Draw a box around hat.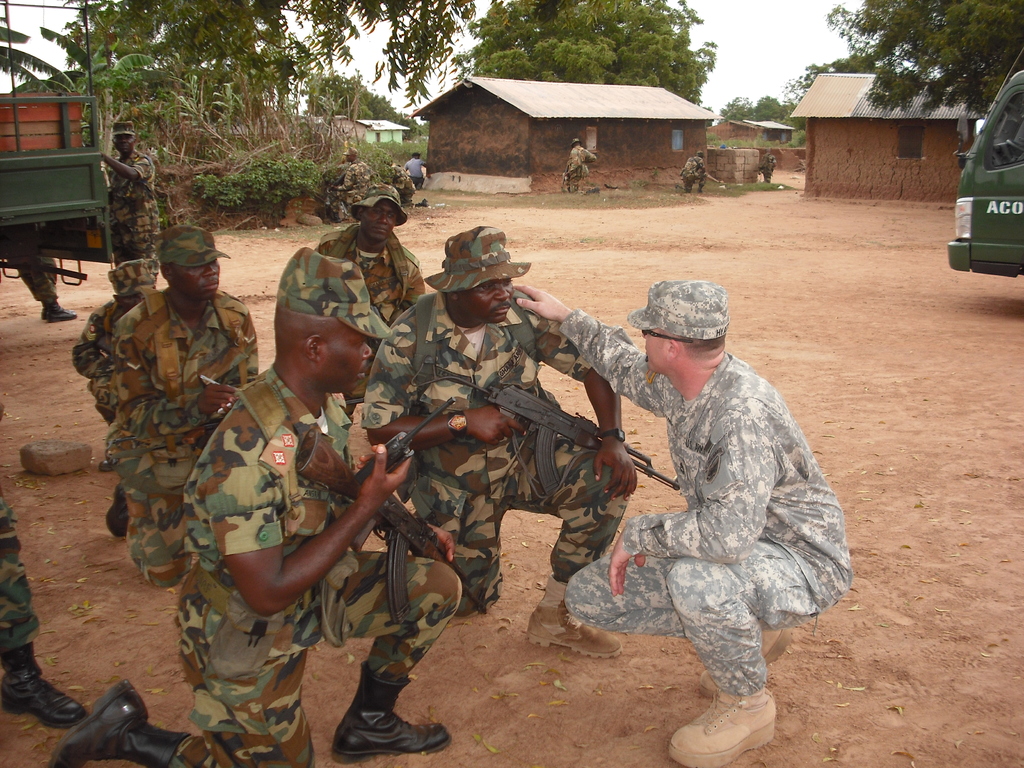
[left=426, top=225, right=533, bottom=291].
